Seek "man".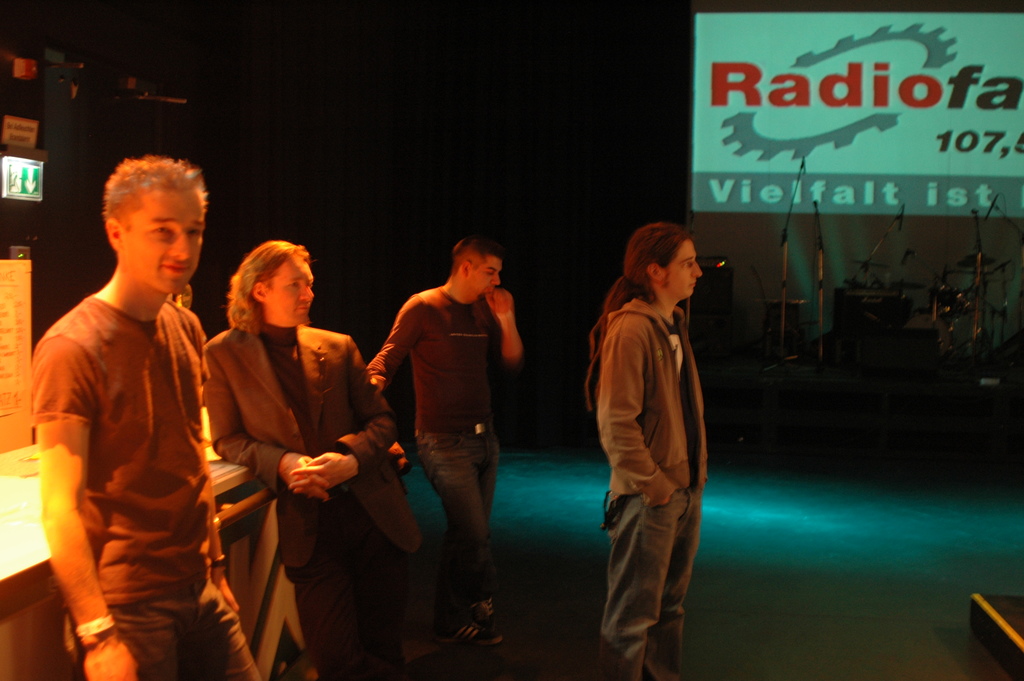
364:238:539:646.
